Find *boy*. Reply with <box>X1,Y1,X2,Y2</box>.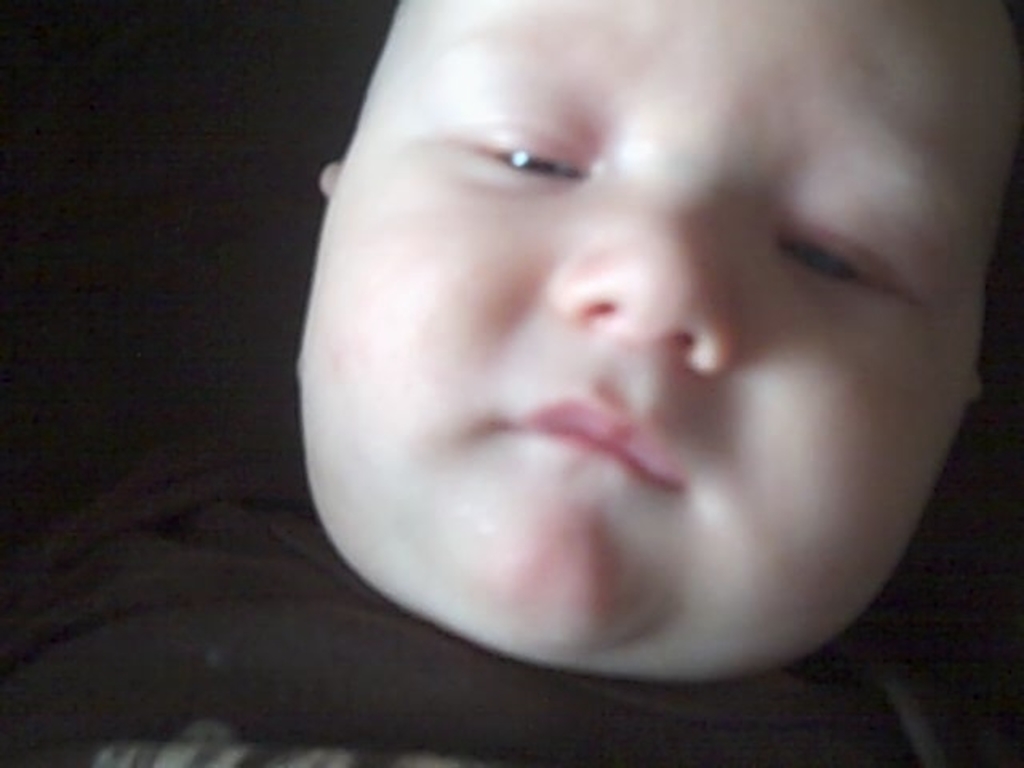
<box>0,0,1022,766</box>.
